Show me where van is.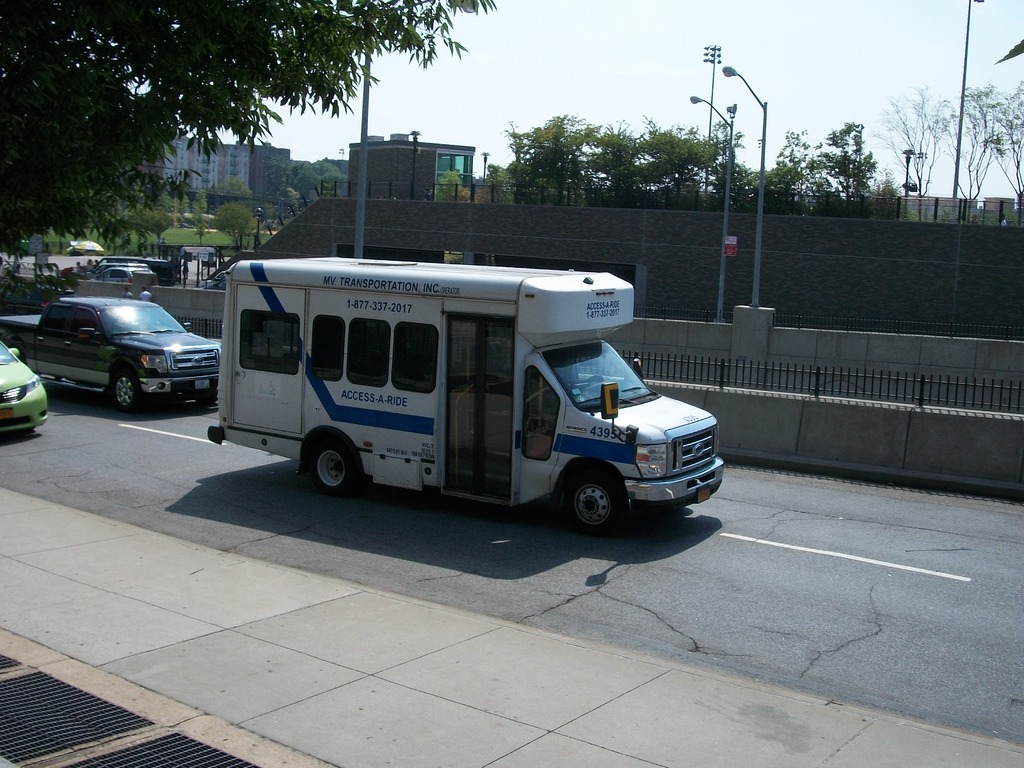
van is at box=[209, 250, 724, 529].
